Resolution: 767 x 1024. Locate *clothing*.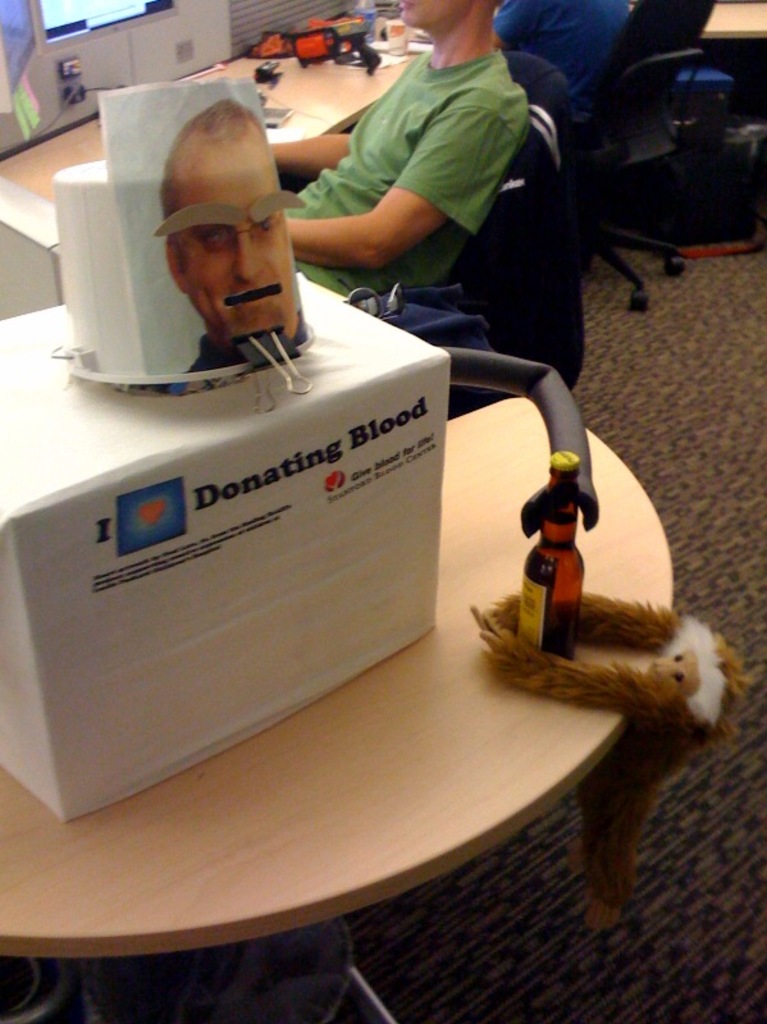
x1=186 y1=332 x2=245 y2=374.
